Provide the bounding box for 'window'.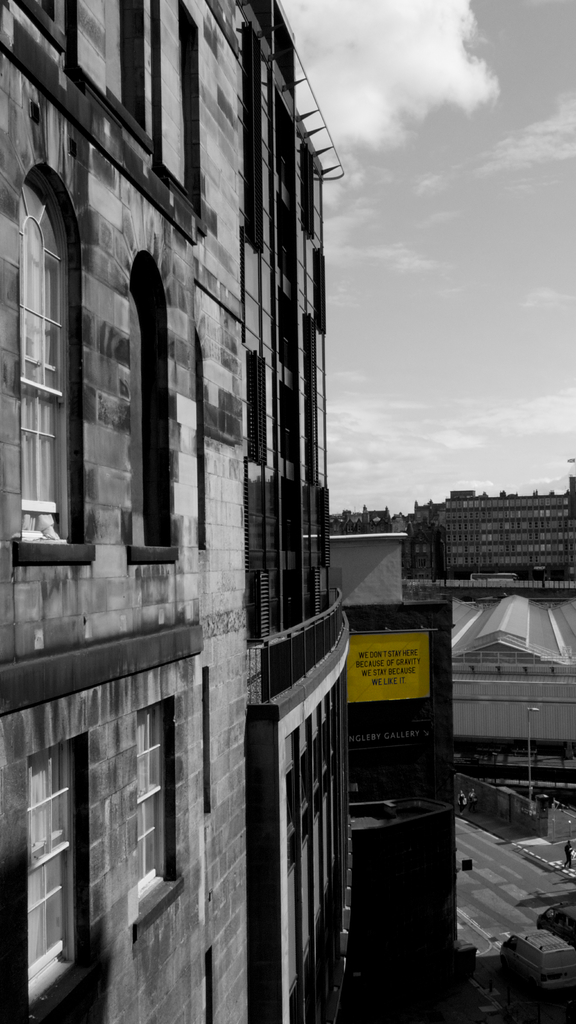
[x1=17, y1=171, x2=81, y2=538].
